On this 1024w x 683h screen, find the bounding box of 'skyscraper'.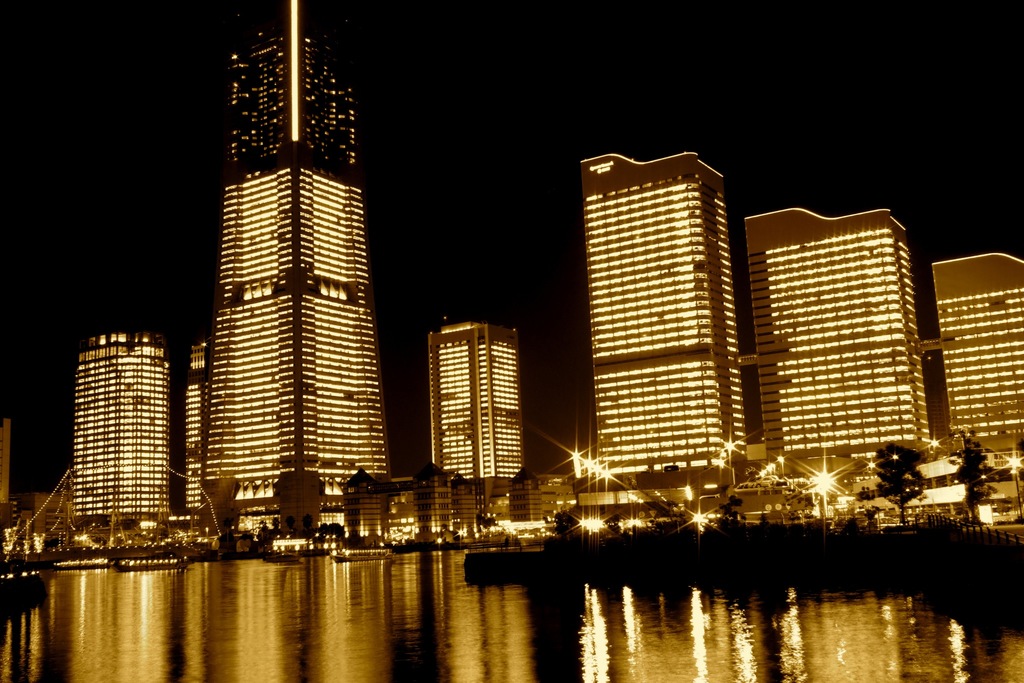
Bounding box: x1=743 y1=209 x2=932 y2=469.
